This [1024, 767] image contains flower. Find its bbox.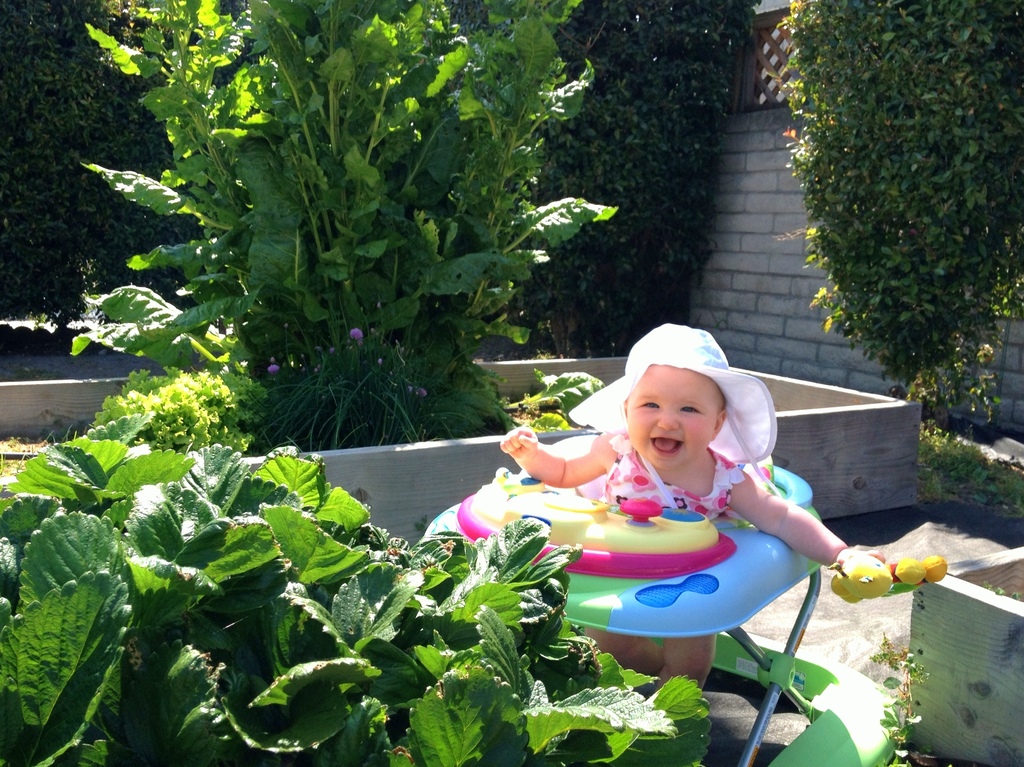
(left=266, top=362, right=281, bottom=373).
